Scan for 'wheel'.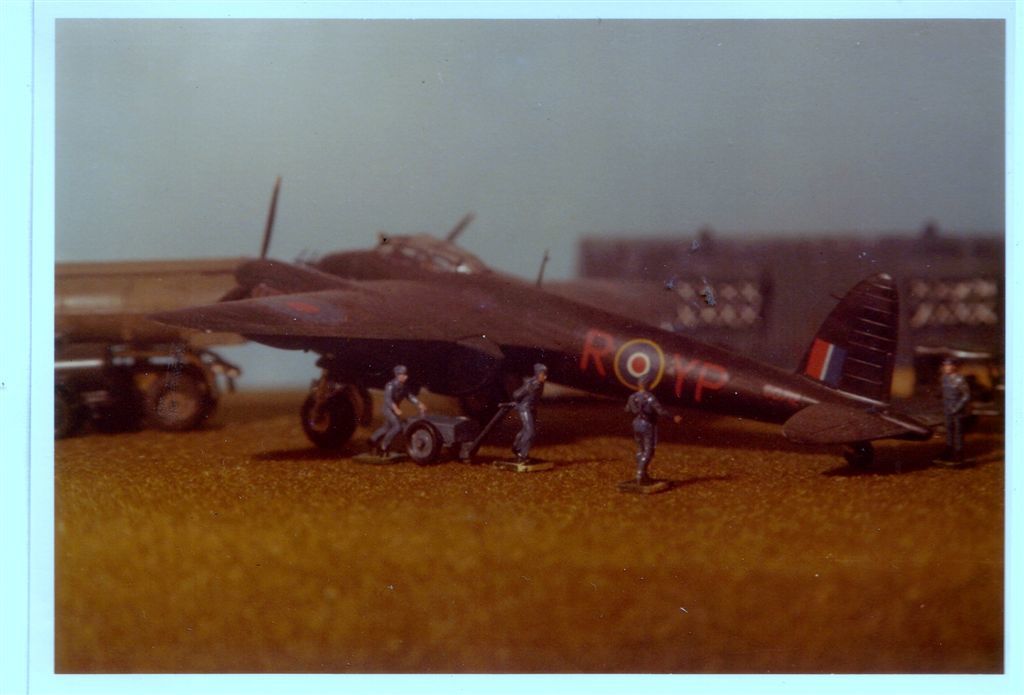
Scan result: 843/442/874/462.
